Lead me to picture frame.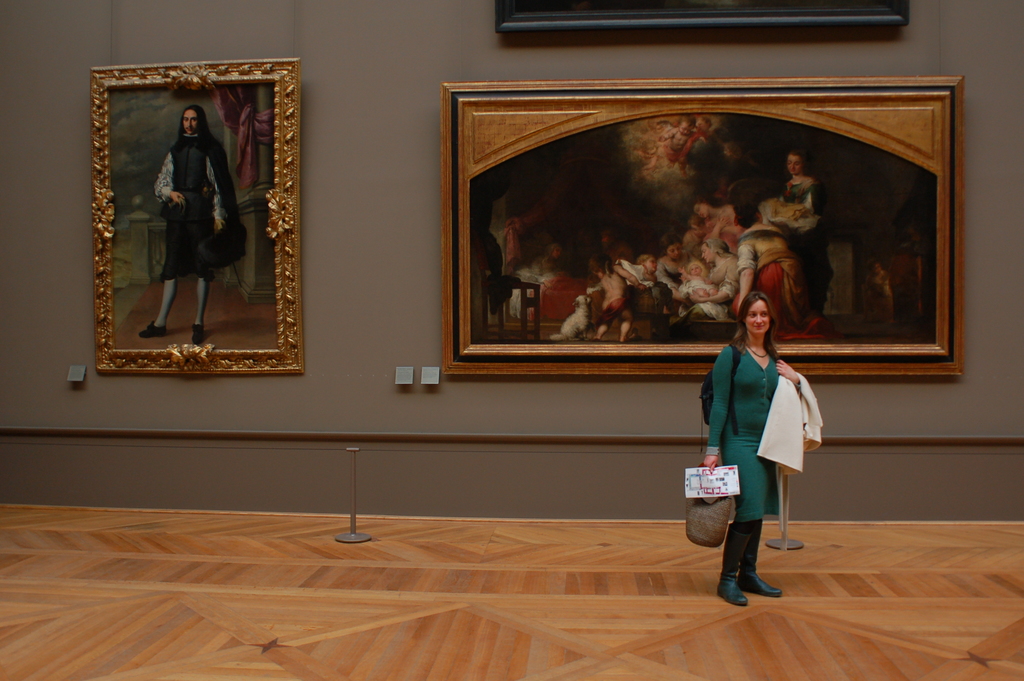
Lead to <region>89, 58, 304, 377</region>.
